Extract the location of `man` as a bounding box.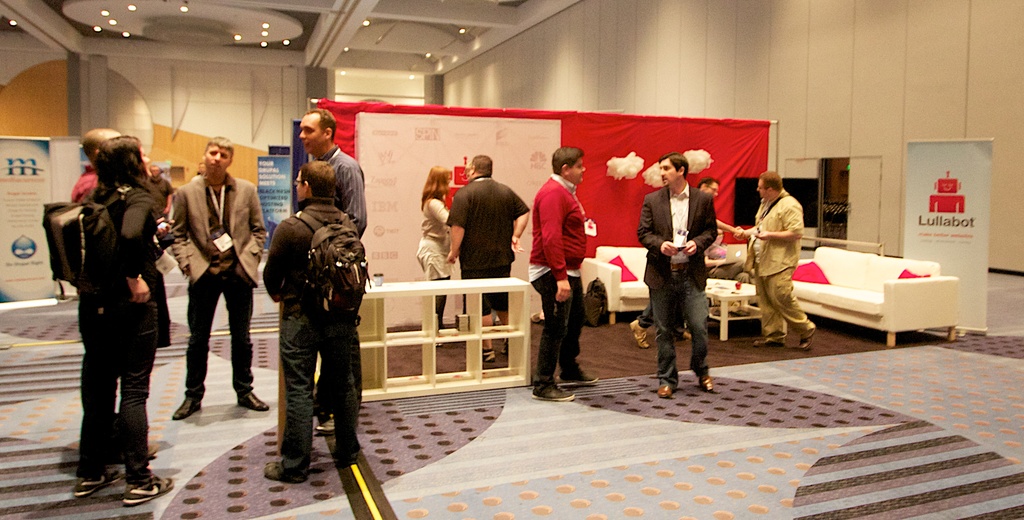
(x1=296, y1=107, x2=364, y2=438).
